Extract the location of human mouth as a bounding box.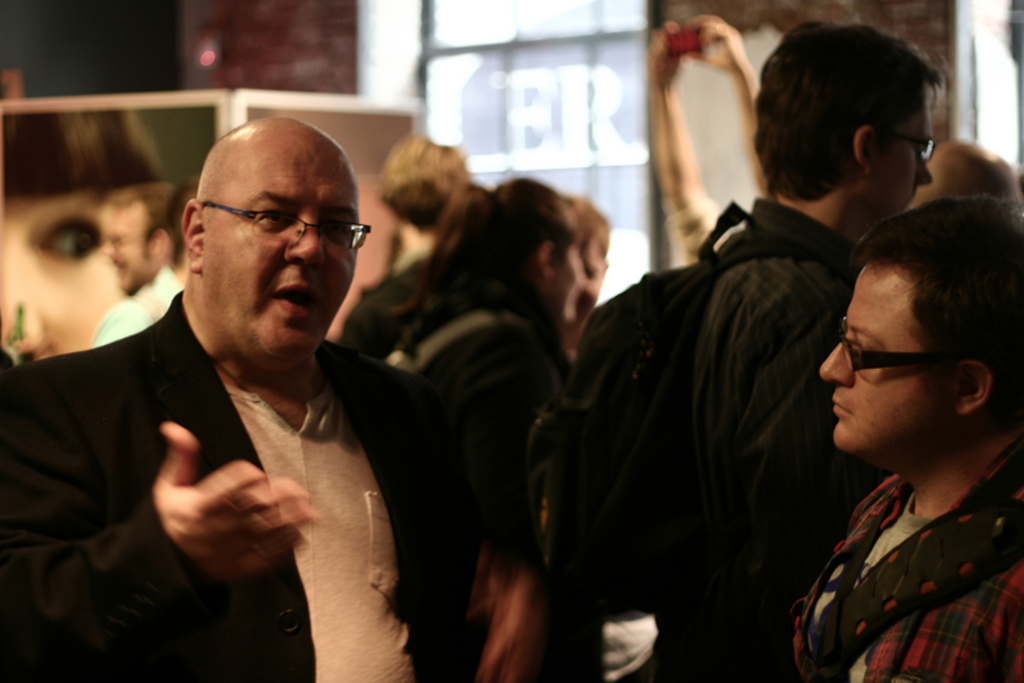
region(269, 281, 319, 320).
